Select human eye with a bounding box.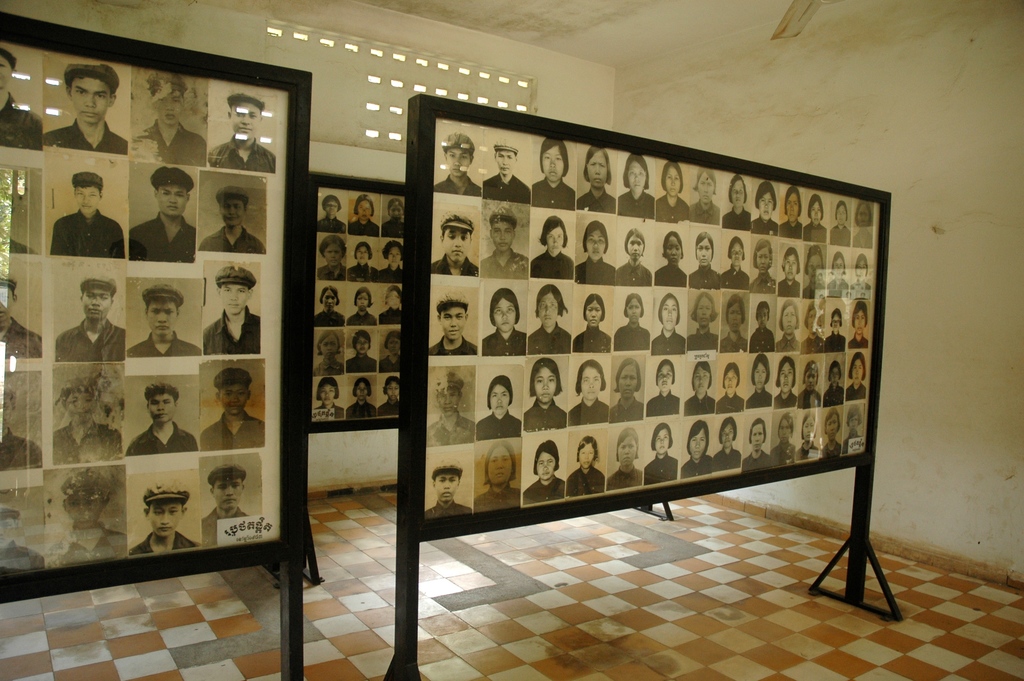
l=73, t=84, r=90, b=97.
